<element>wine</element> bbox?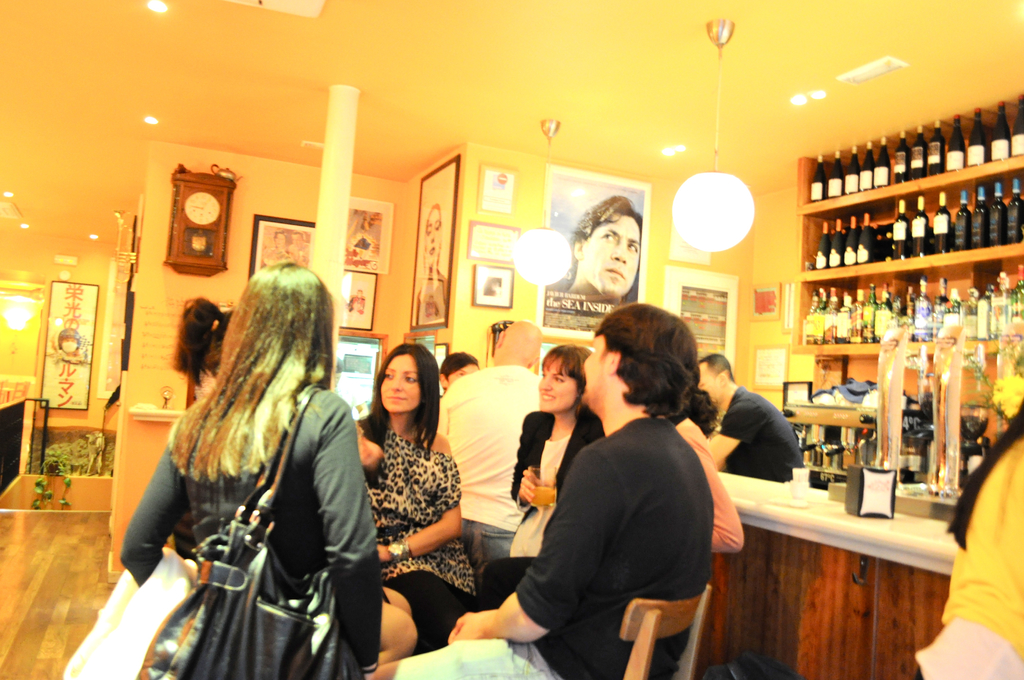
<box>1009,181,1023,243</box>
